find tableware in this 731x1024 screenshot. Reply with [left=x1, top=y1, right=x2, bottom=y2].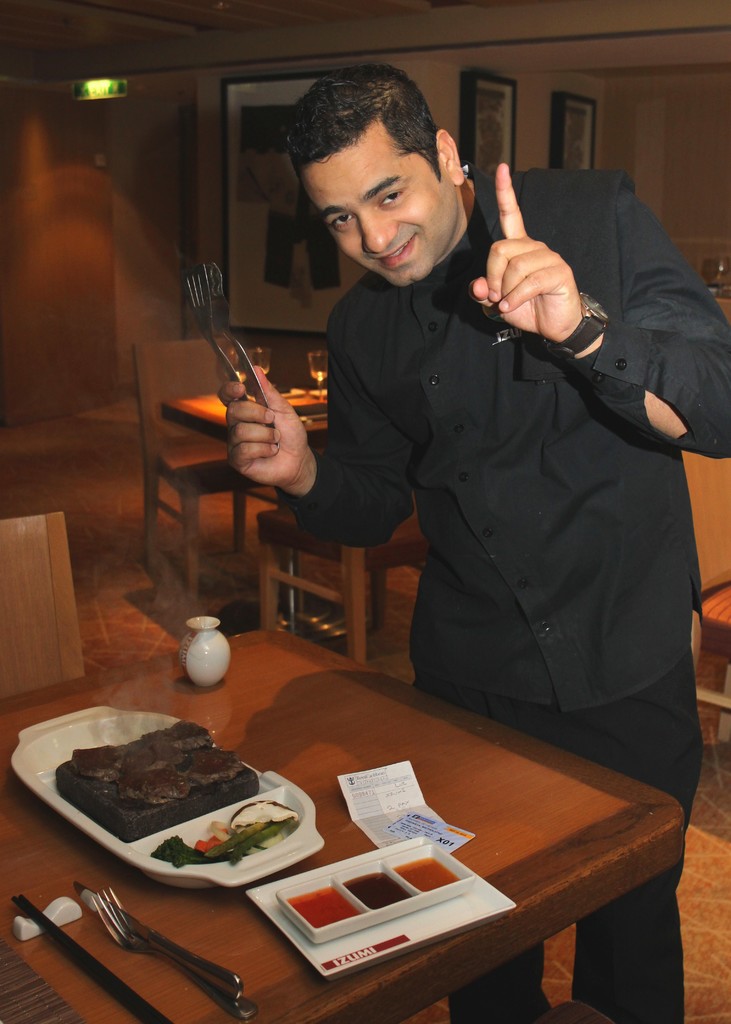
[left=6, top=726, right=327, bottom=883].
